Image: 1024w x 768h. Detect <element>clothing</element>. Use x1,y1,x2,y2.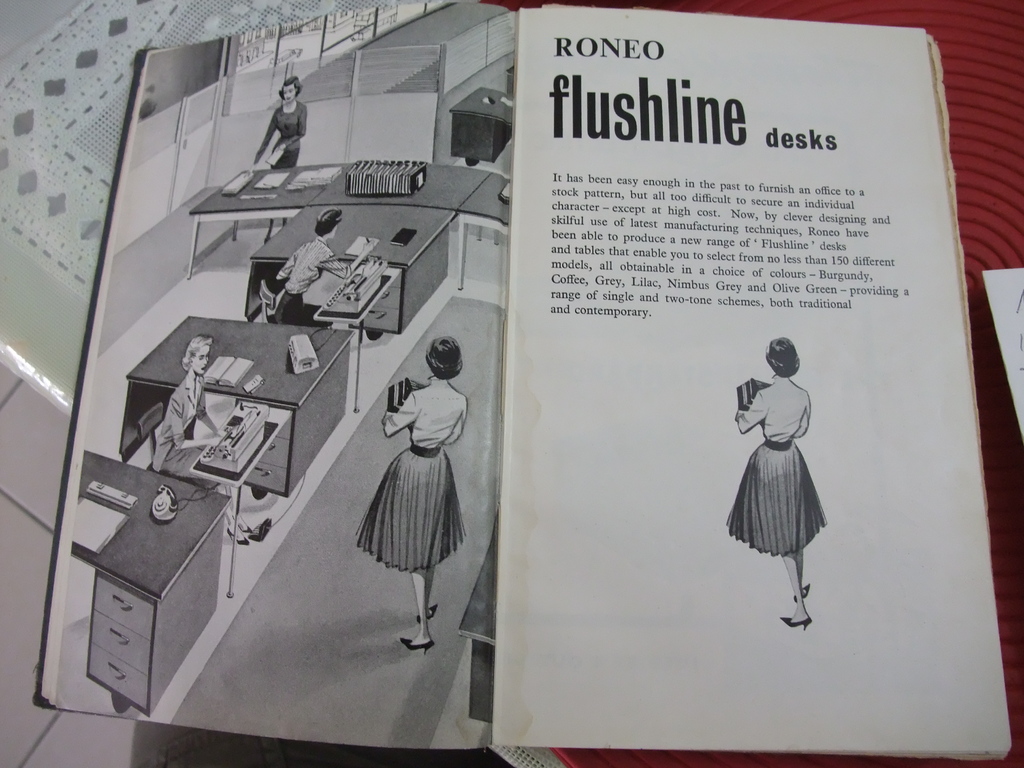
253,93,308,171.
